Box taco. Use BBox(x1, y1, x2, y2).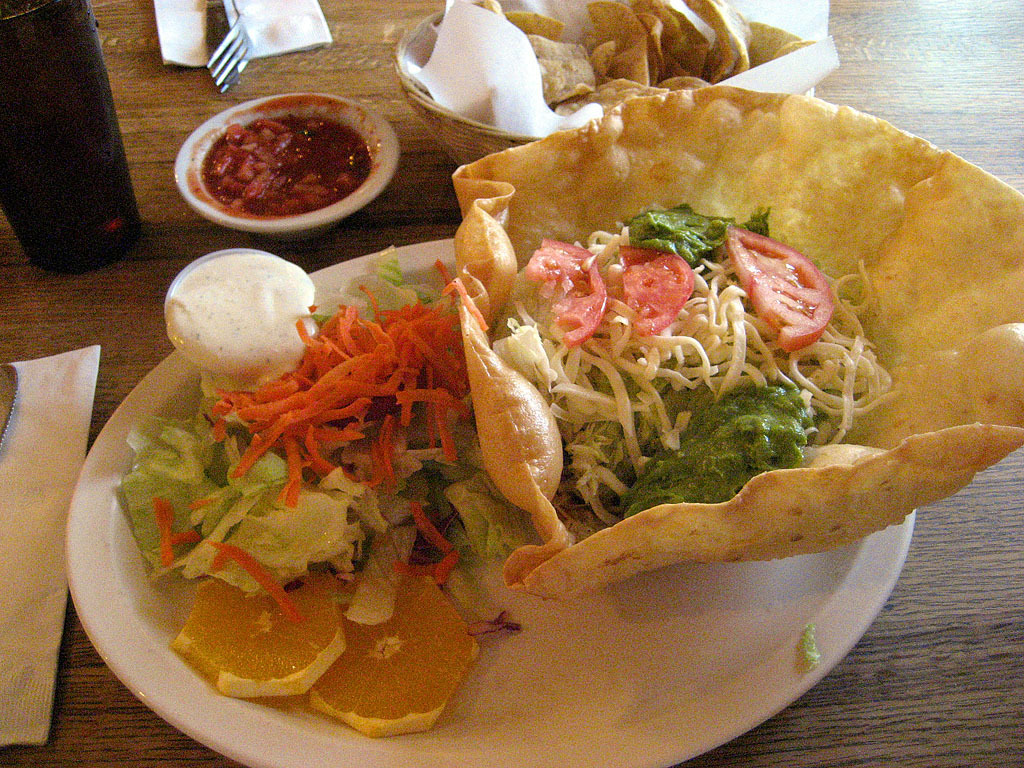
BBox(360, 83, 1023, 655).
